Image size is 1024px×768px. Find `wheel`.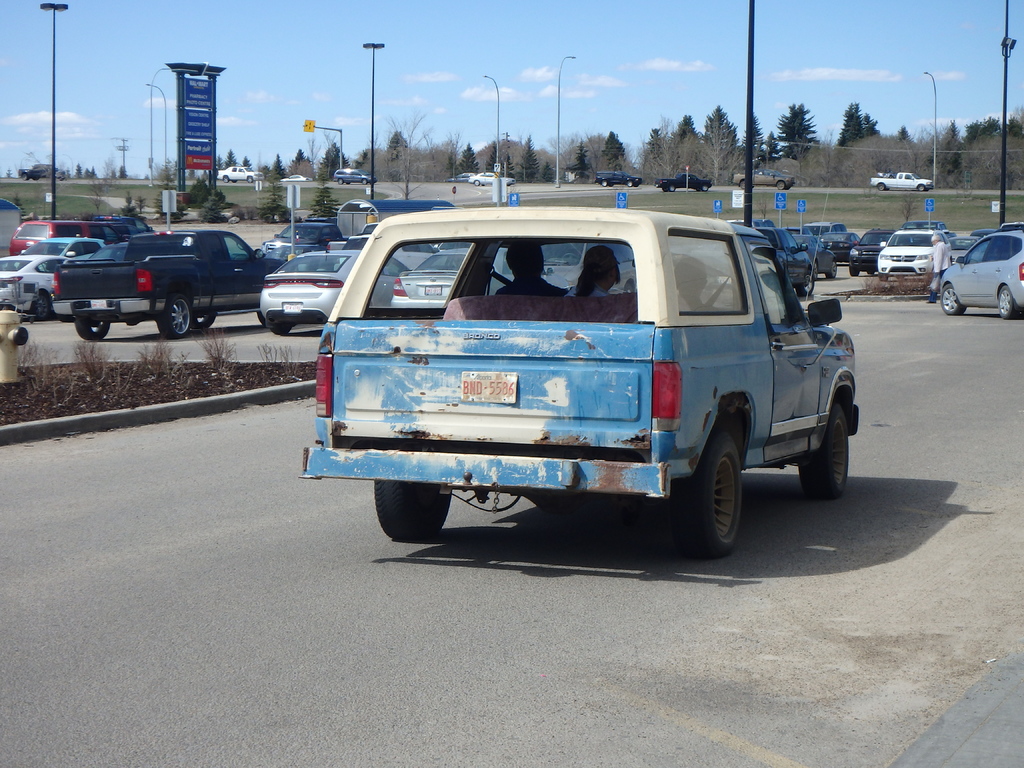
(881, 274, 888, 280).
